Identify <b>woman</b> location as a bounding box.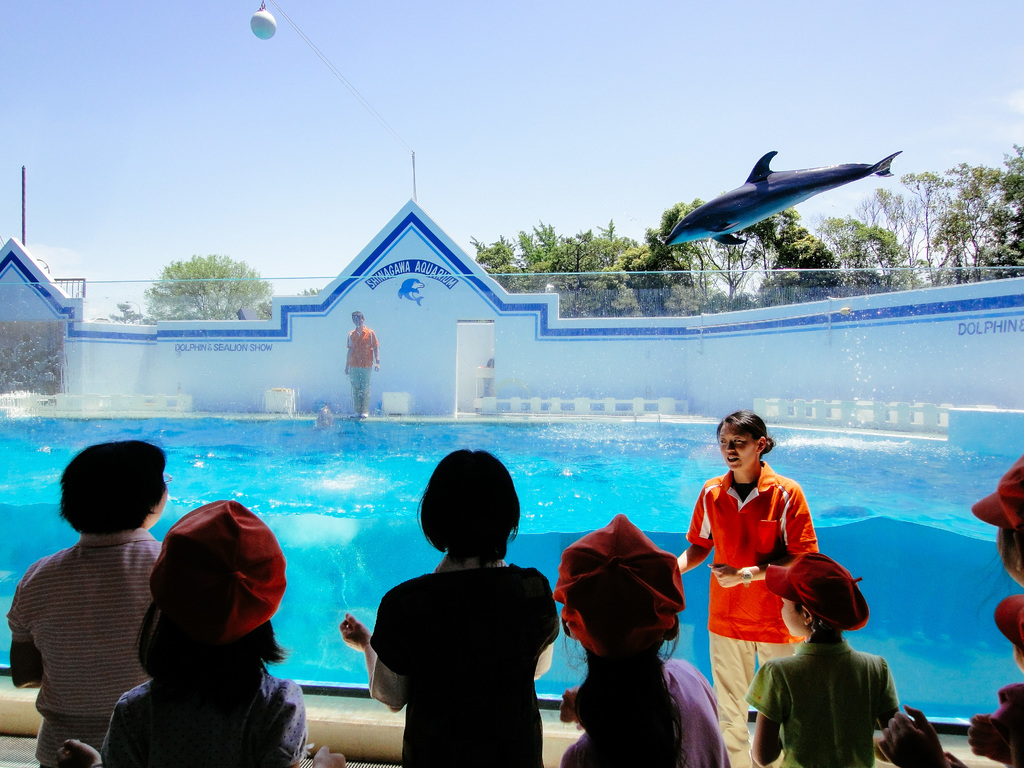
bbox=[346, 442, 568, 764].
